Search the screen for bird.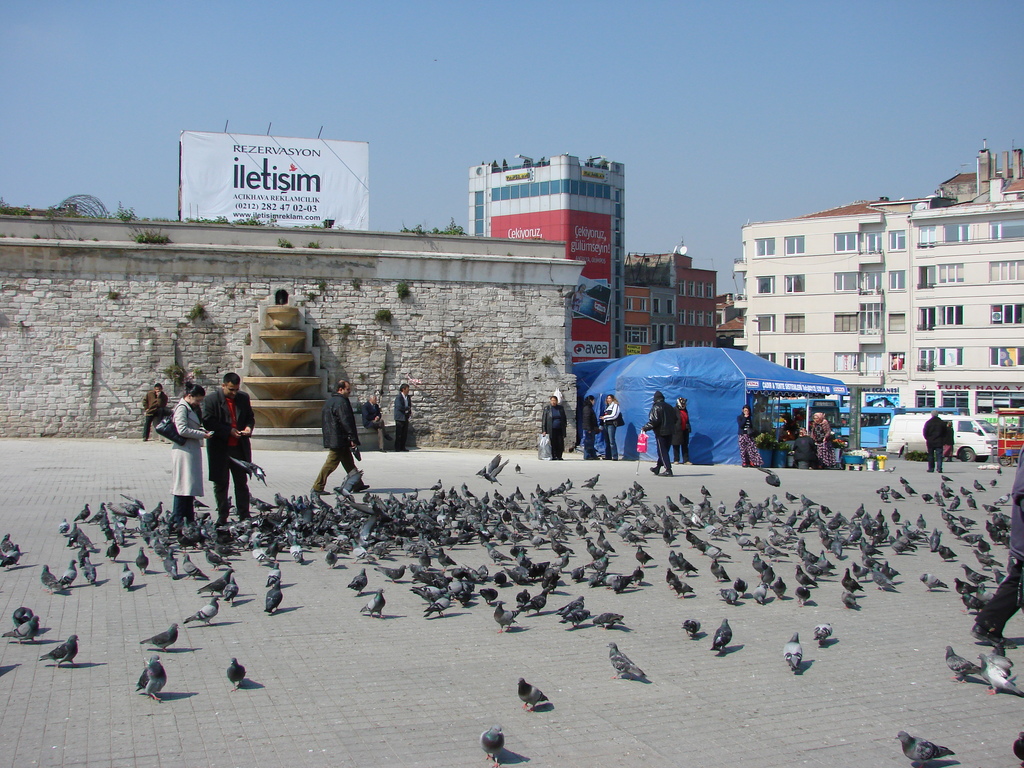
Found at x1=518, y1=676, x2=550, y2=715.
